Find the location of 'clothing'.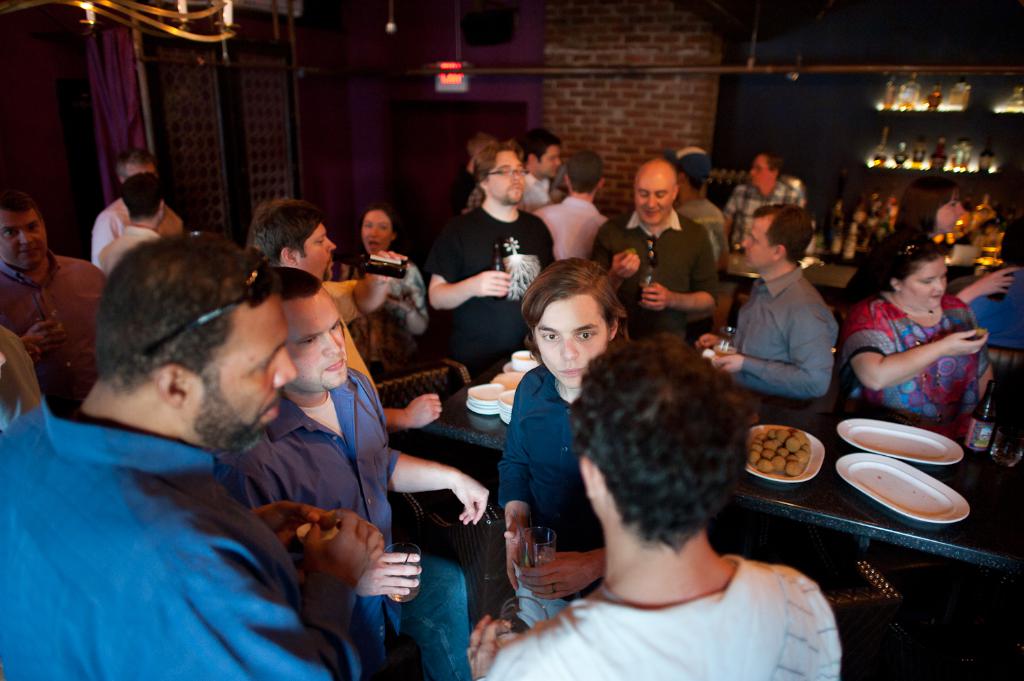
Location: locate(488, 361, 634, 603).
